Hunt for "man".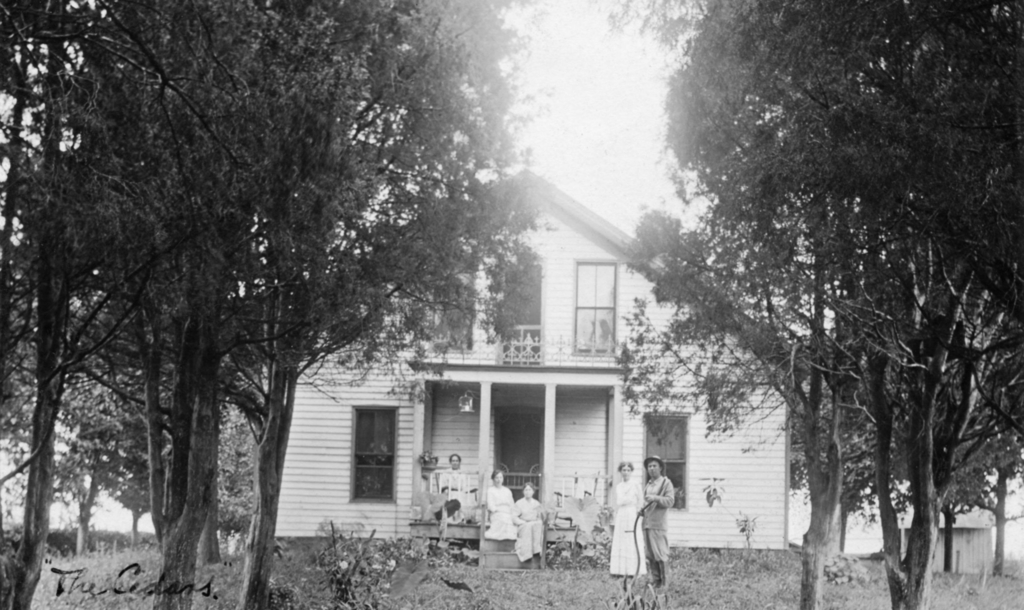
Hunted down at <region>641, 452, 679, 590</region>.
